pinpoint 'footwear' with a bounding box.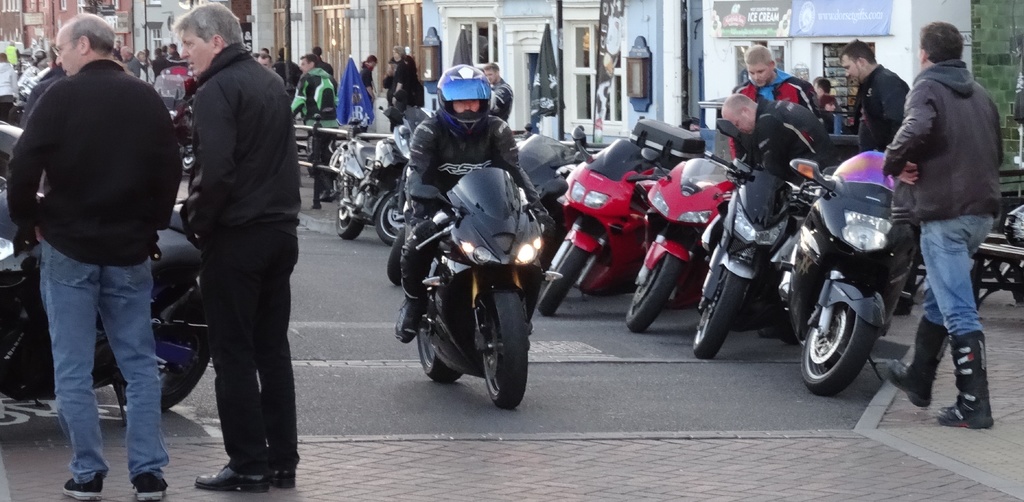
bbox=(884, 312, 948, 409).
